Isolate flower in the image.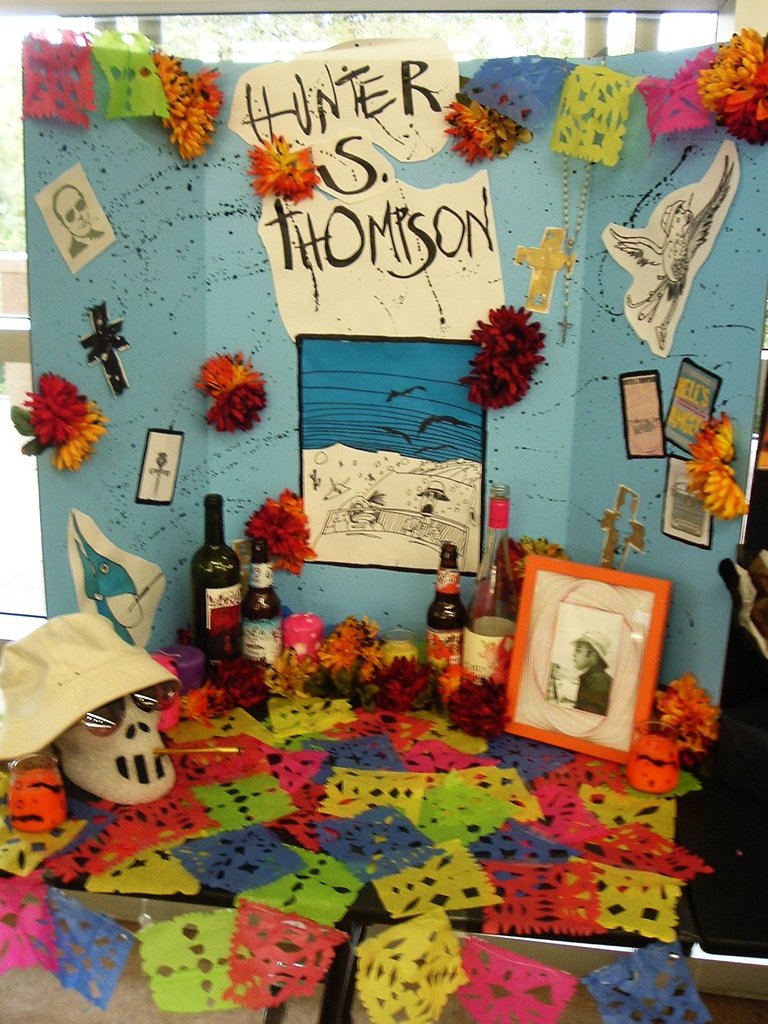
Isolated region: (458, 305, 548, 410).
